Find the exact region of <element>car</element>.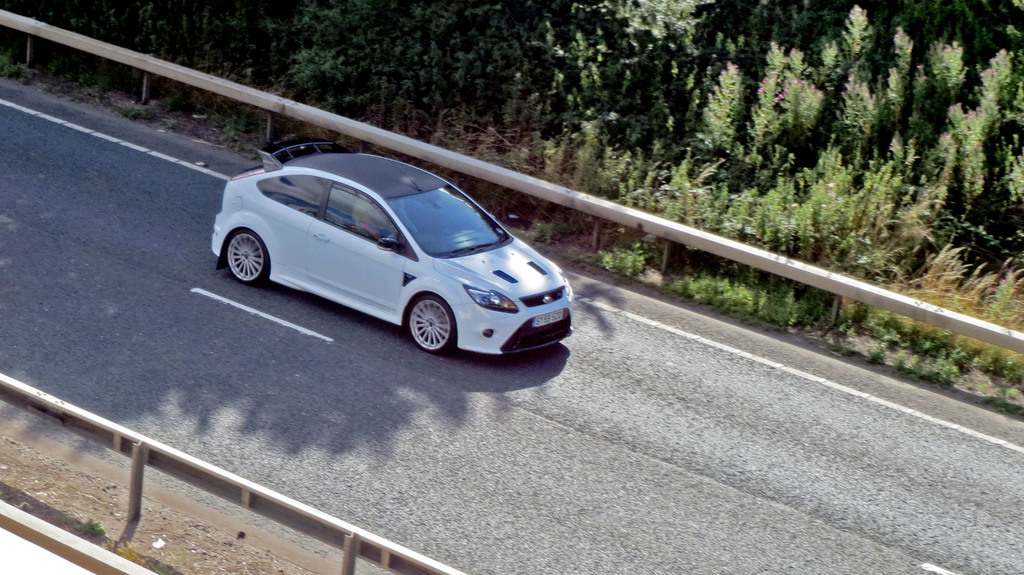
Exact region: {"left": 212, "top": 133, "right": 574, "bottom": 356}.
